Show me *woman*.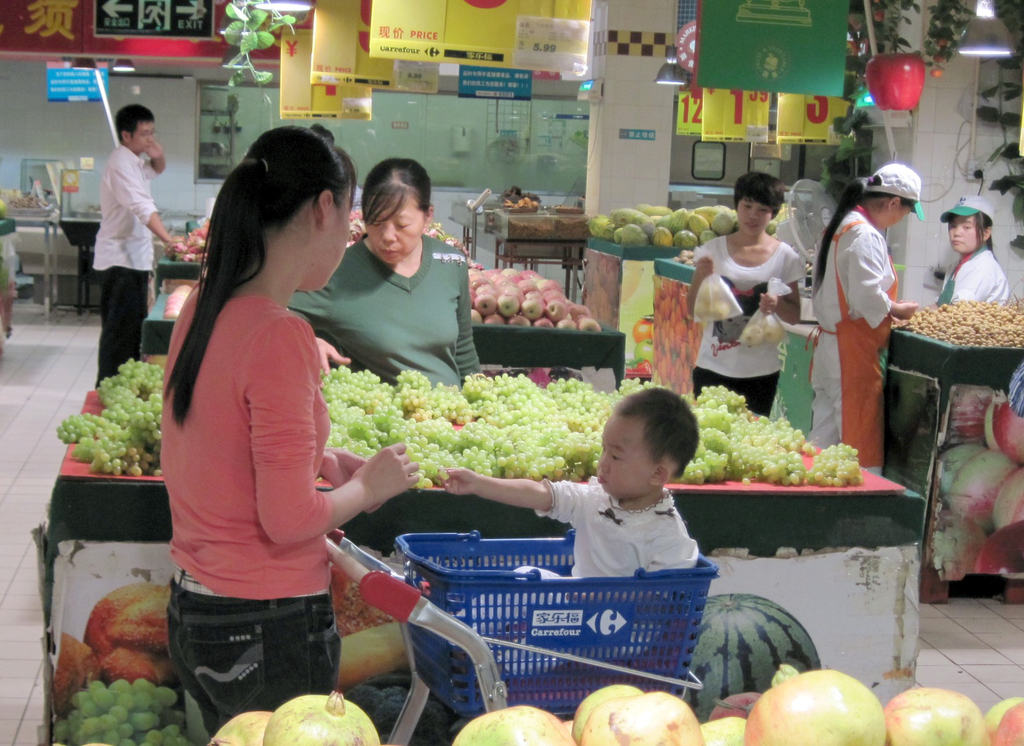
*woman* is here: 135/118/369/745.
